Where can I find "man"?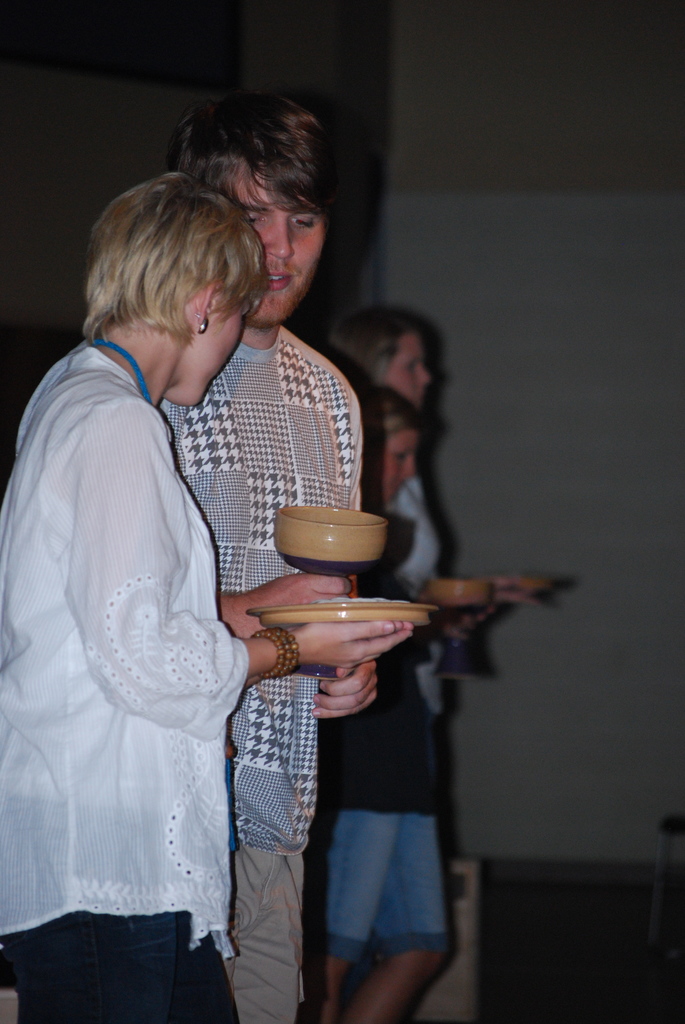
You can find it at [163,82,377,1023].
